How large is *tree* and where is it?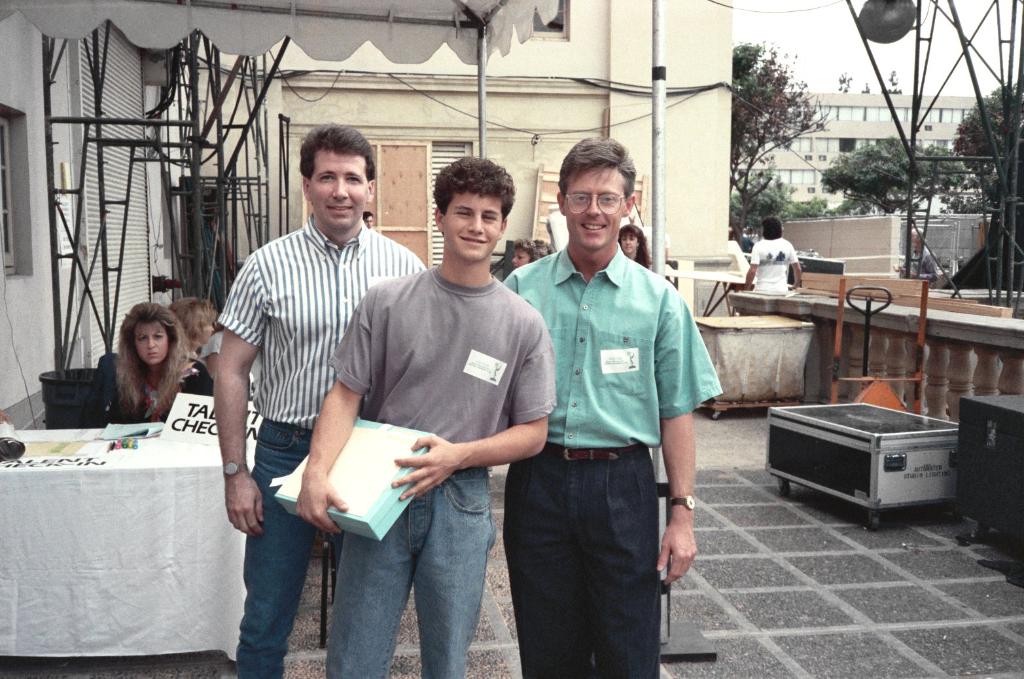
Bounding box: l=732, t=156, r=800, b=239.
